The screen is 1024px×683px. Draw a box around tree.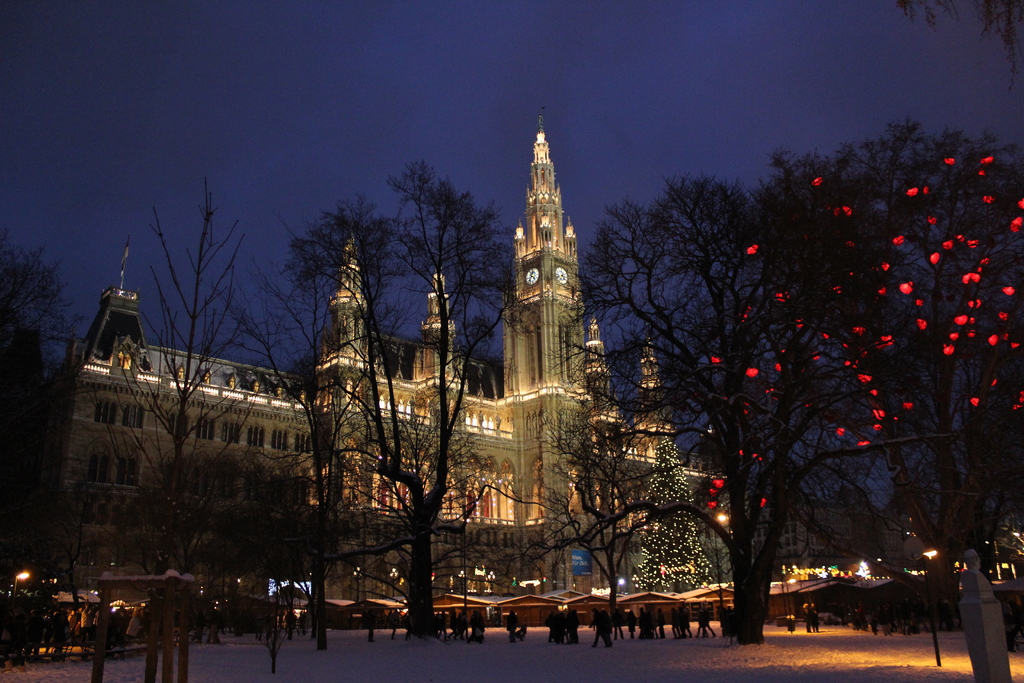
<box>0,215,93,562</box>.
